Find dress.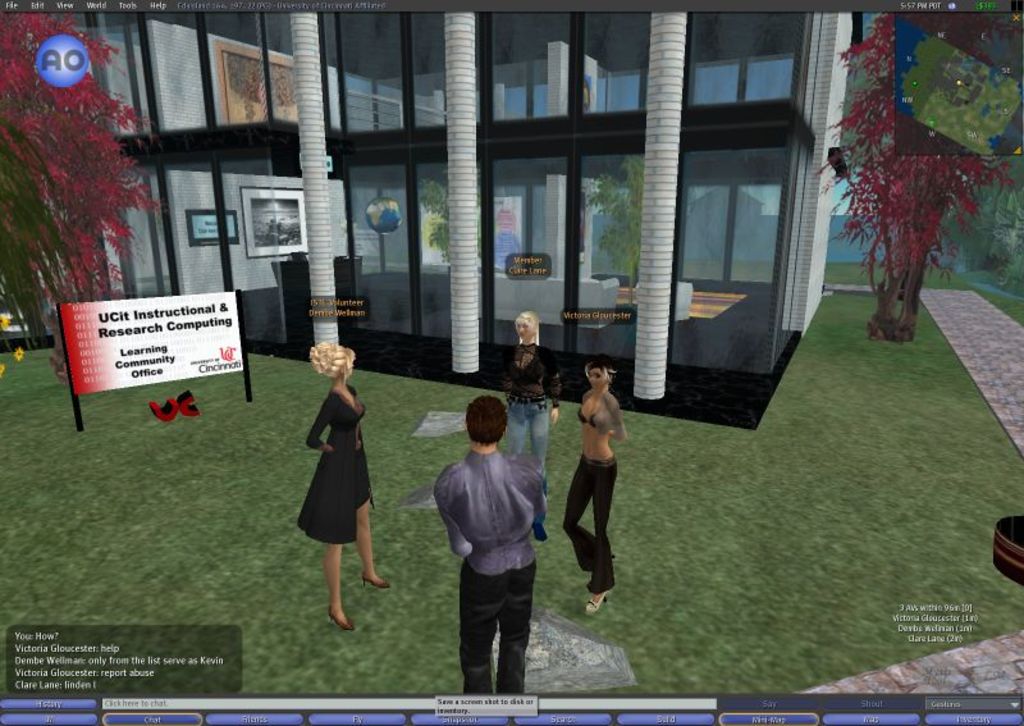
291/389/376/557.
